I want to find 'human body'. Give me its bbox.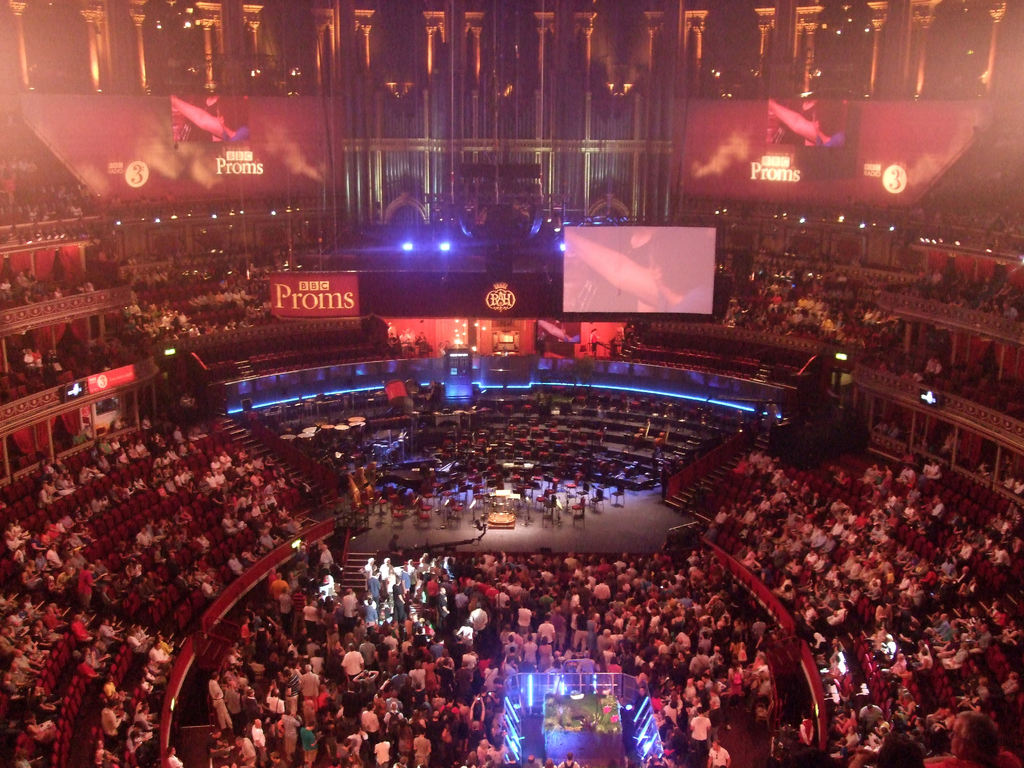
box=[884, 648, 908, 671].
